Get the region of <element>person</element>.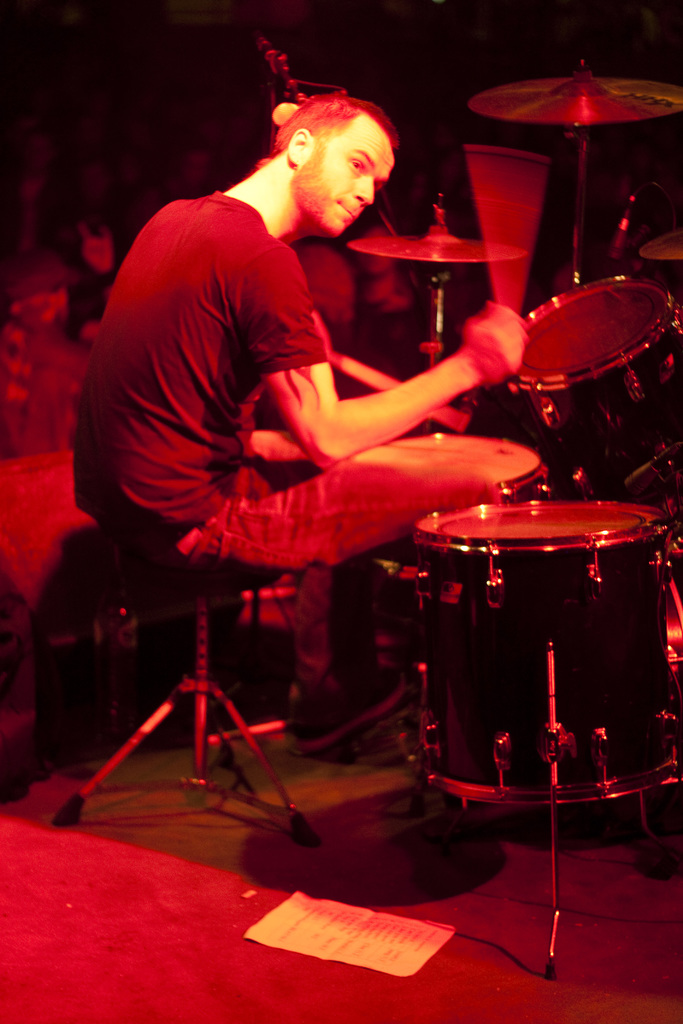
region(72, 222, 121, 341).
